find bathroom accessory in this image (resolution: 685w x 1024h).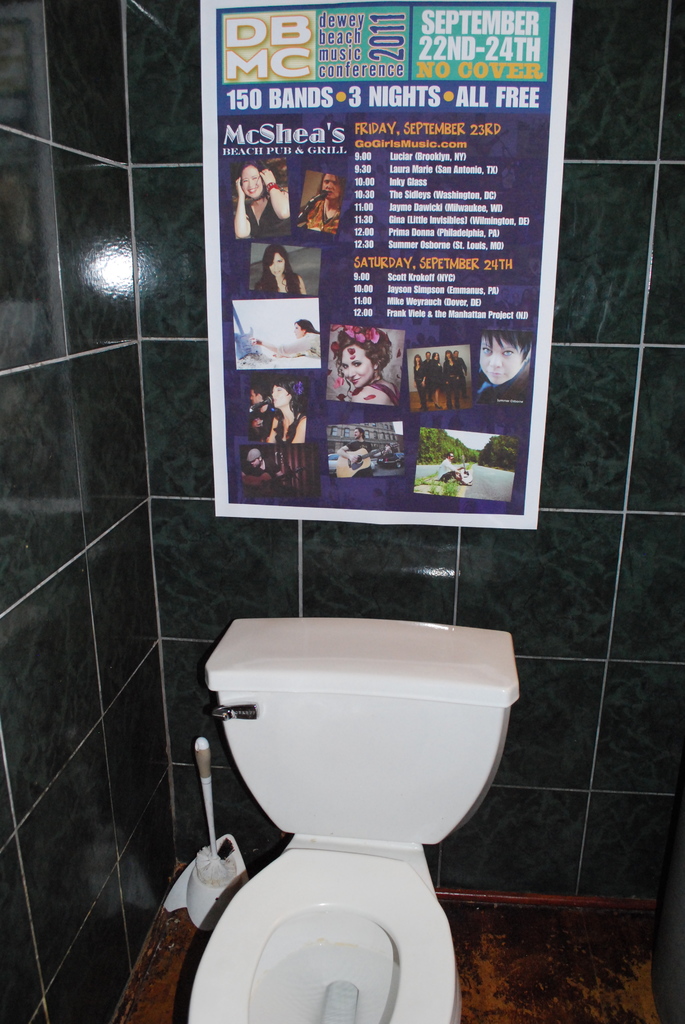
crop(172, 588, 520, 1023).
